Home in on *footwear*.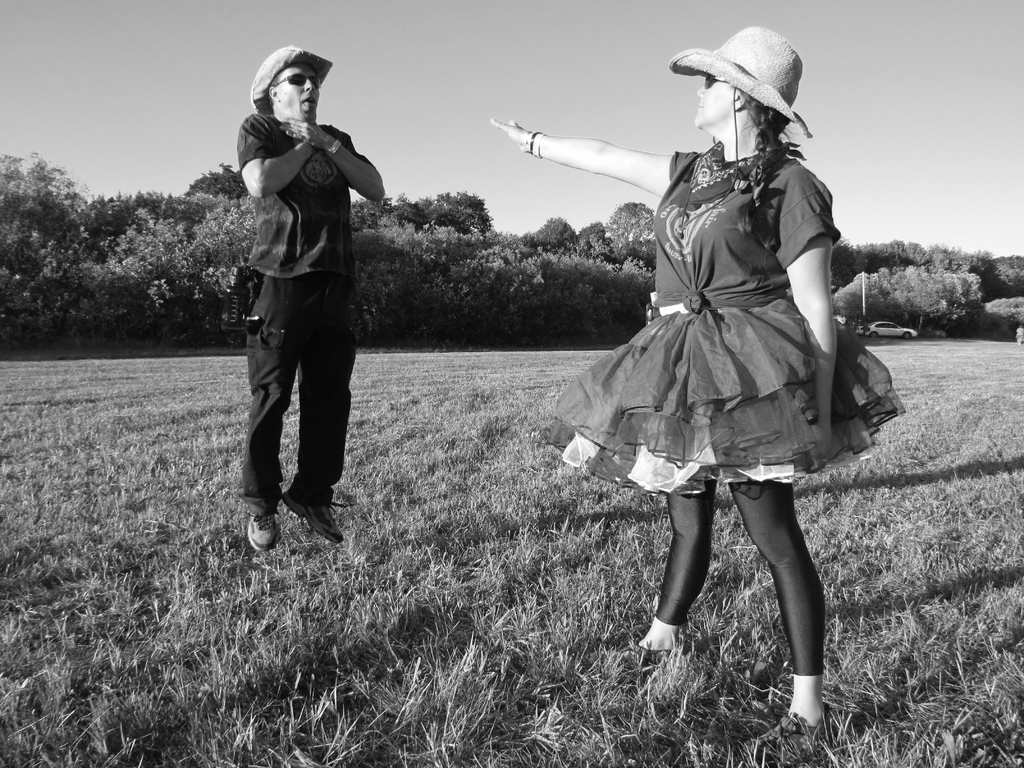
Homed in at (747, 713, 826, 762).
